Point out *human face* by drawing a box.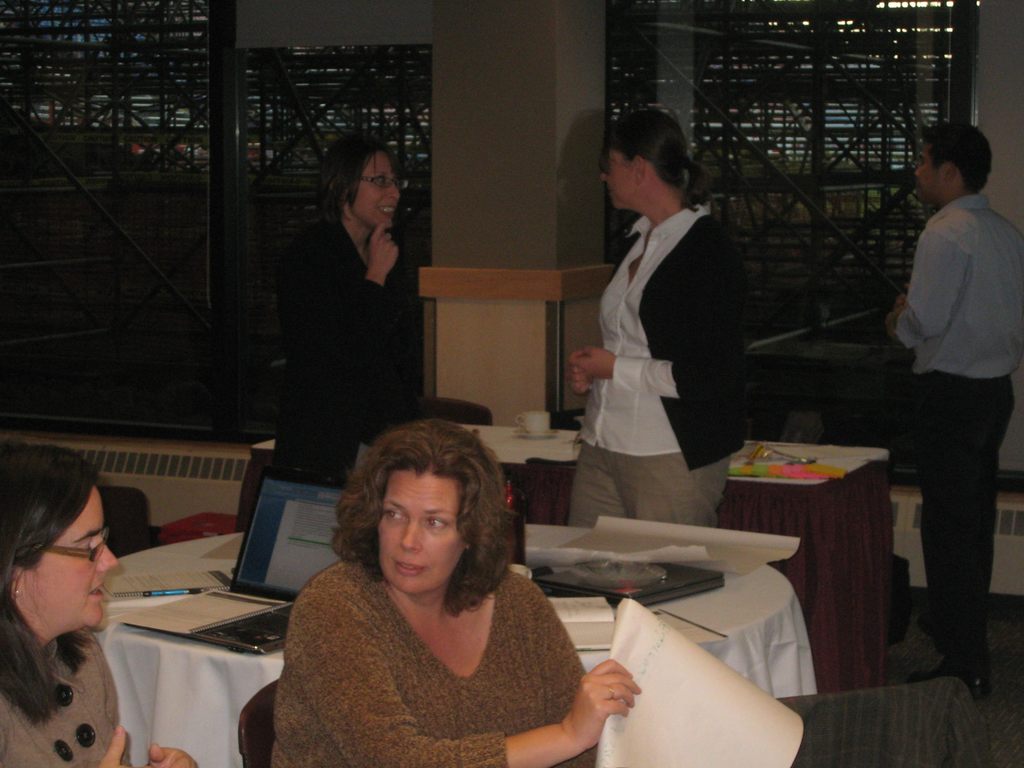
<bbox>907, 145, 948, 204</bbox>.
